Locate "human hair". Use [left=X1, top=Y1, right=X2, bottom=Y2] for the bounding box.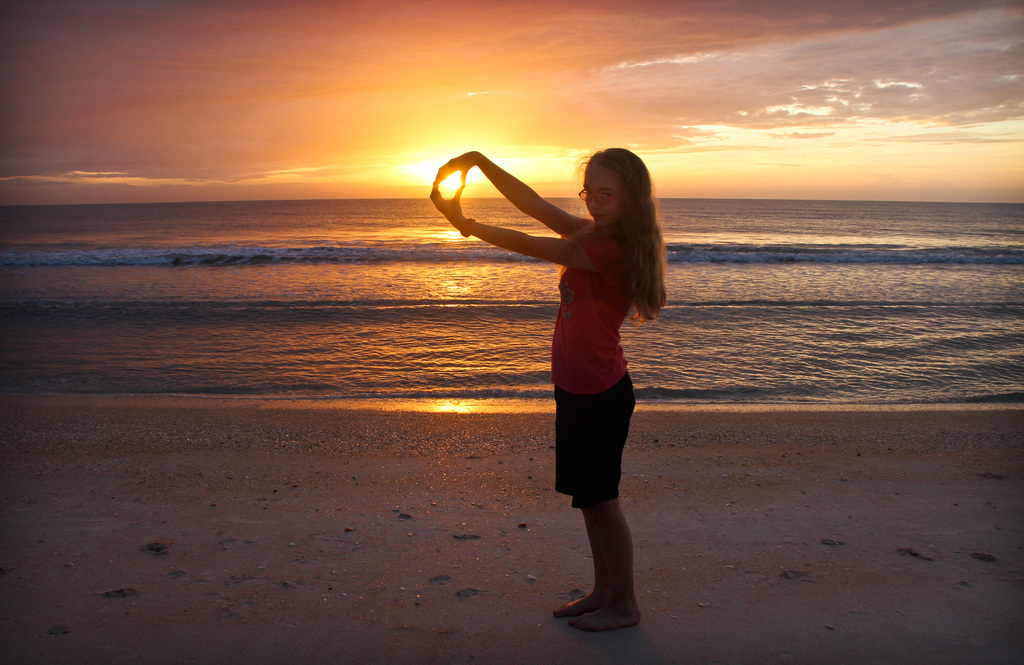
[left=582, top=145, right=671, bottom=307].
